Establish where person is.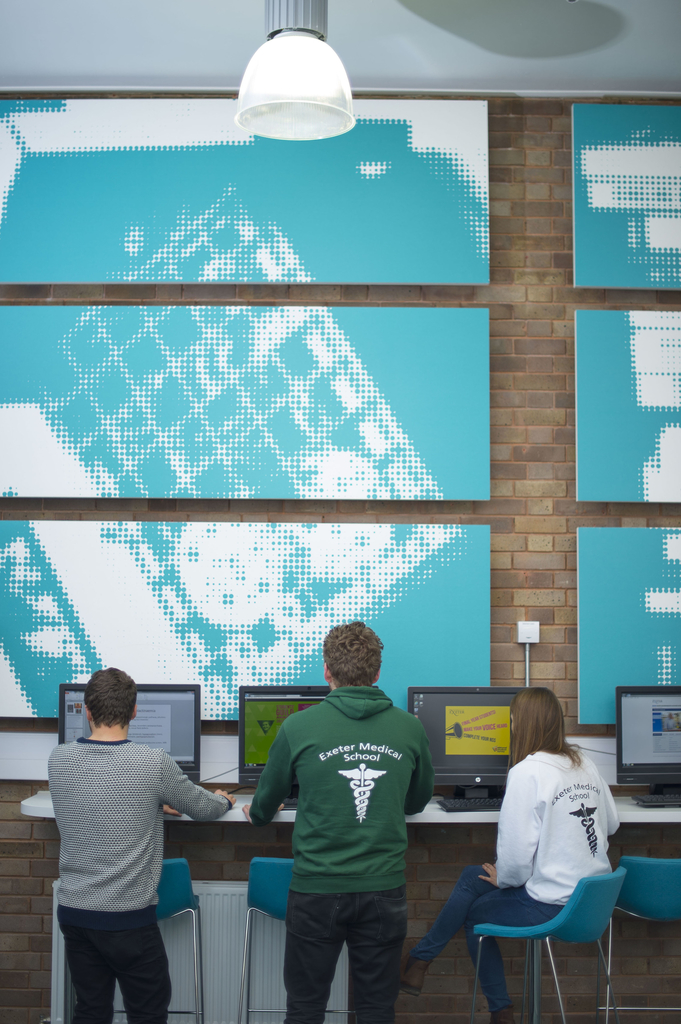
Established at [38, 660, 223, 1021].
